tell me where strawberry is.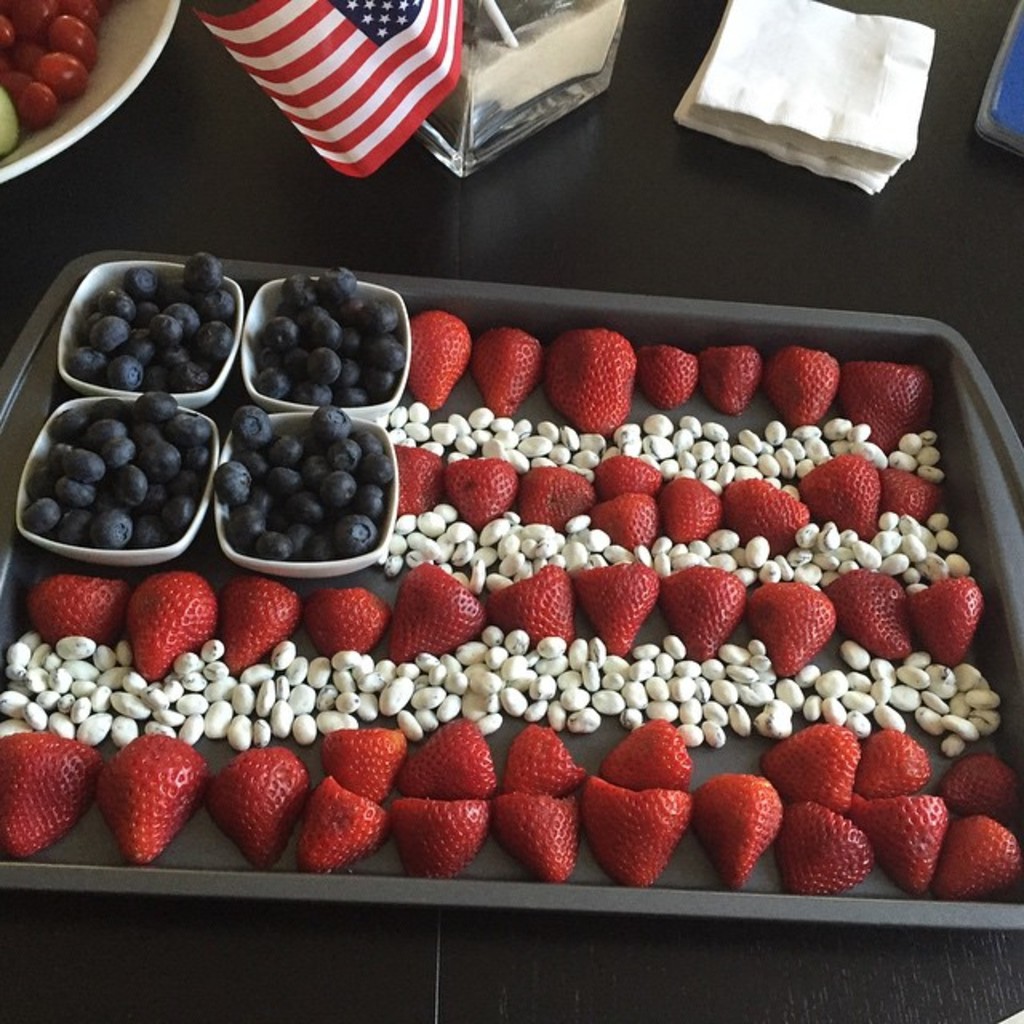
strawberry is at <bbox>638, 338, 698, 413</bbox>.
